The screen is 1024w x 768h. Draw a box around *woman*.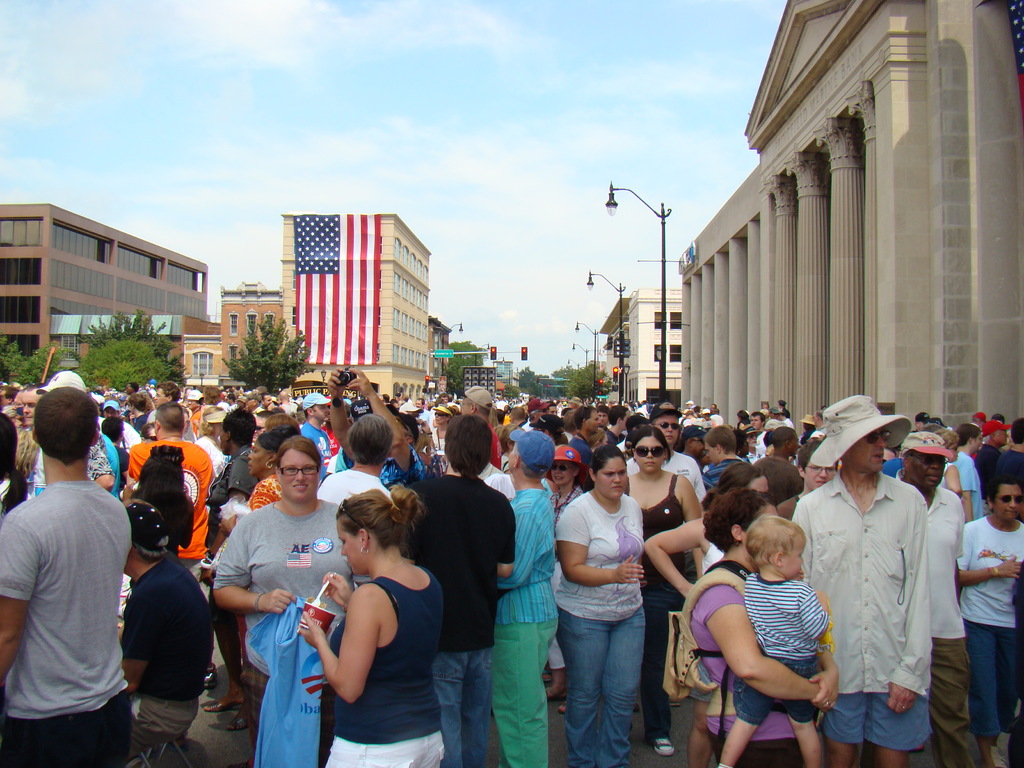
<region>204, 435, 378, 767</region>.
